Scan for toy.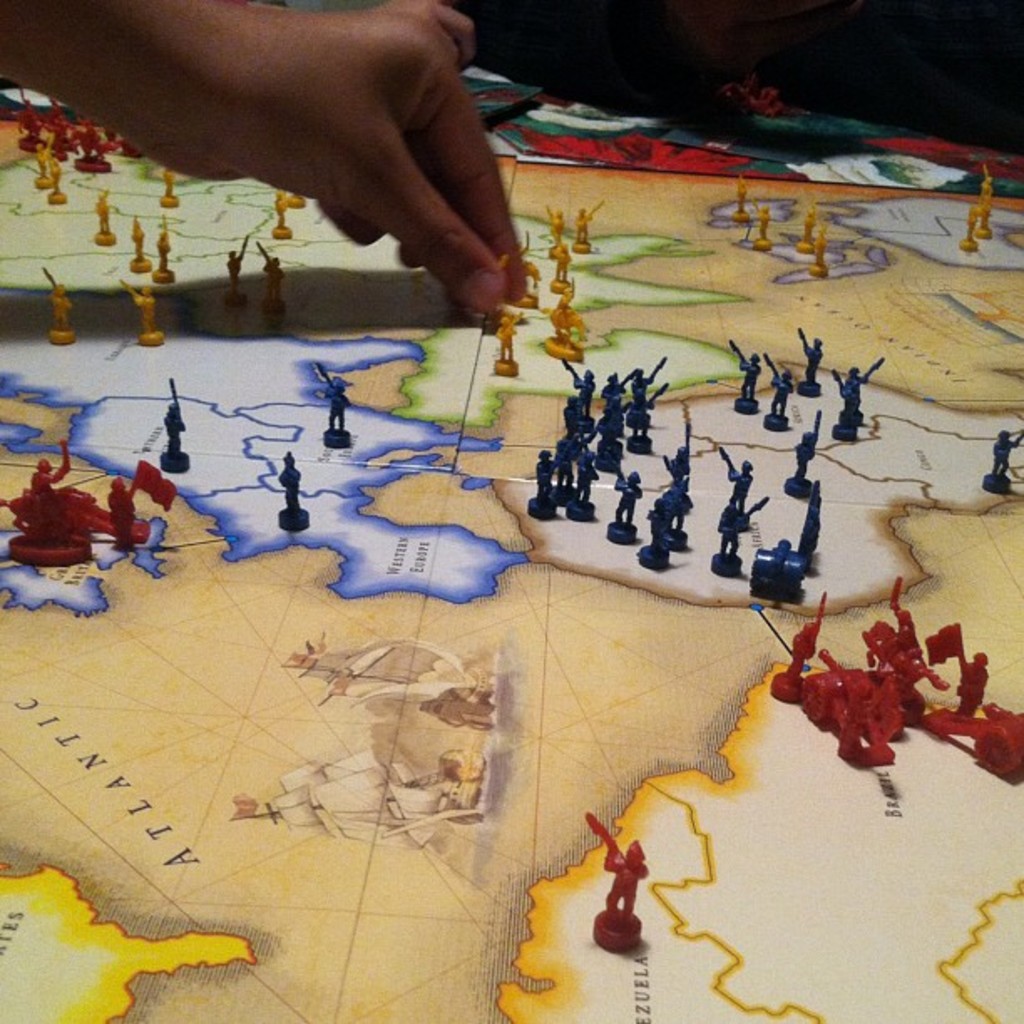
Scan result: {"x1": 35, "y1": 141, "x2": 50, "y2": 192}.
